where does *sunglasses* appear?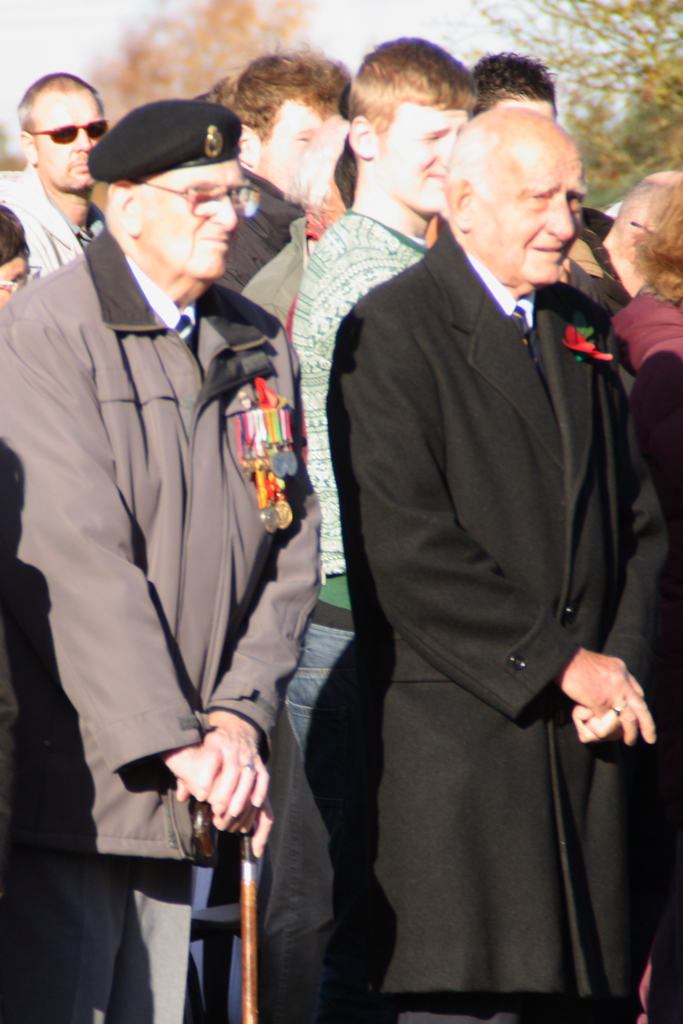
Appears at bbox=(26, 120, 110, 143).
